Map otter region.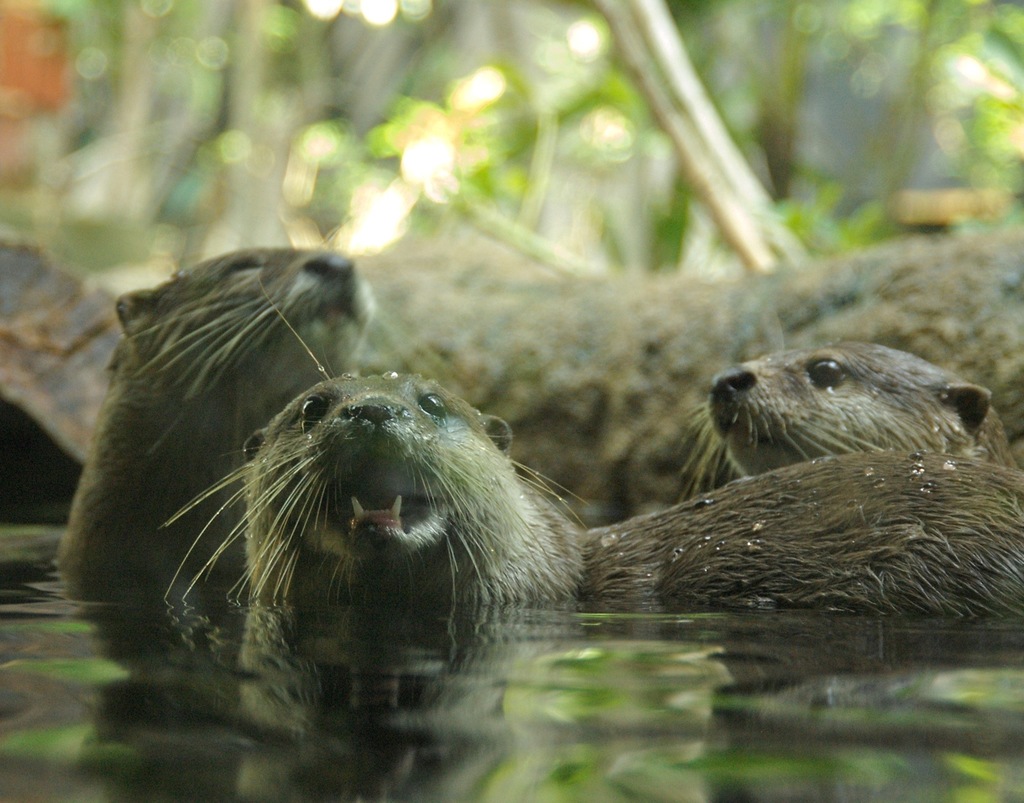
Mapped to bbox=(677, 340, 1023, 503).
